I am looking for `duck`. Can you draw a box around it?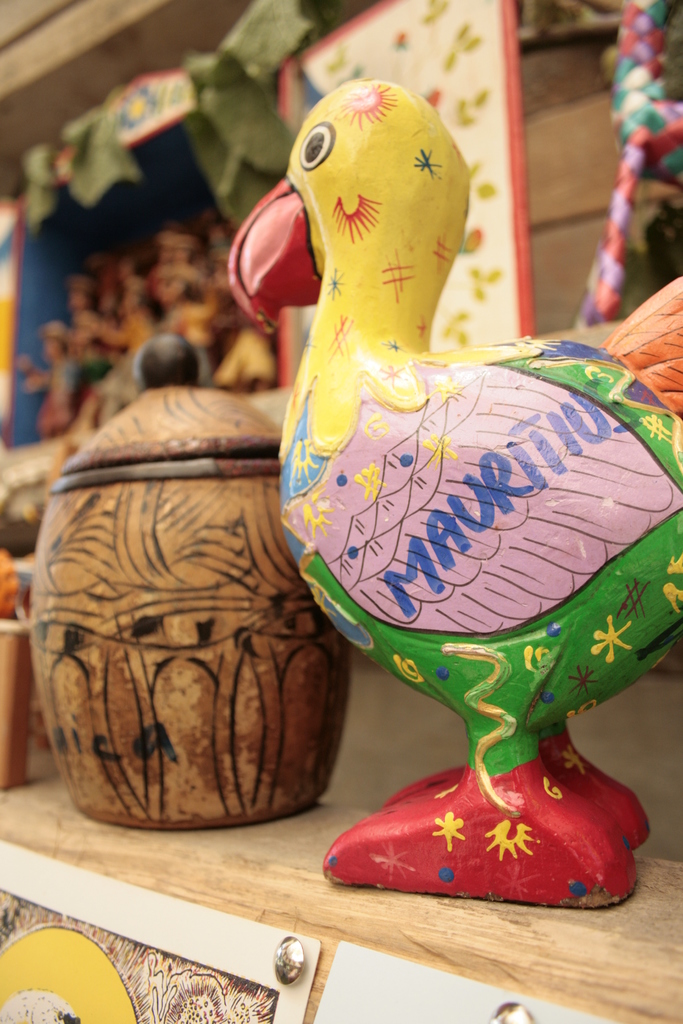
Sure, the bounding box is locate(160, 0, 682, 965).
